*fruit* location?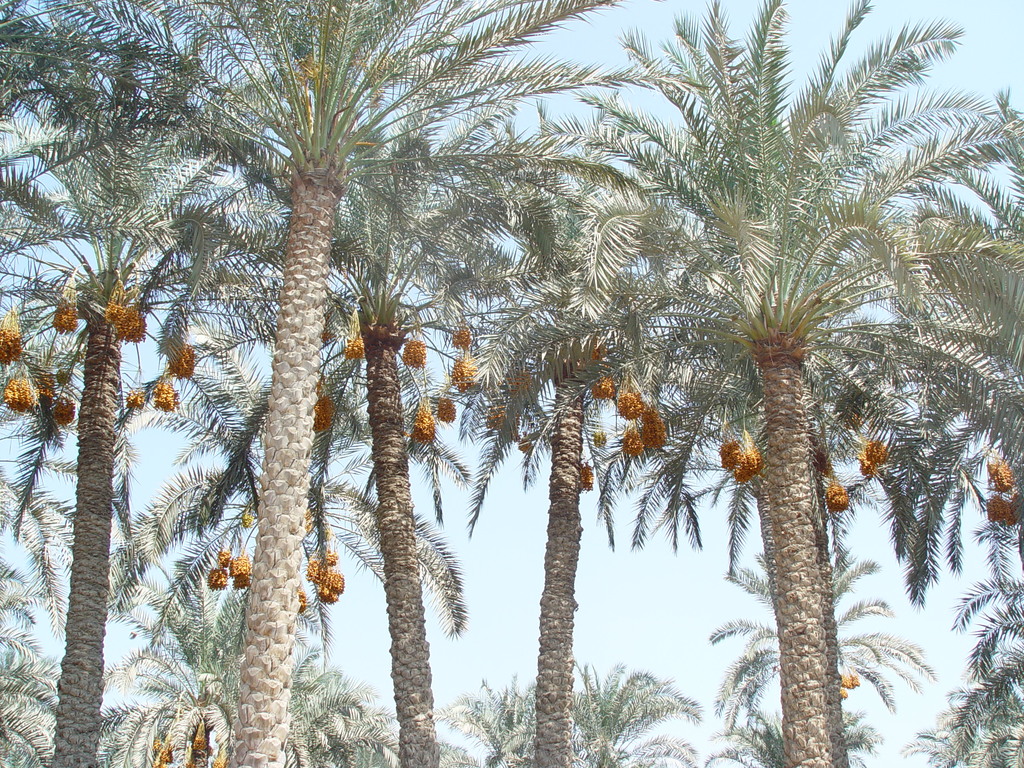
crop(449, 356, 475, 394)
